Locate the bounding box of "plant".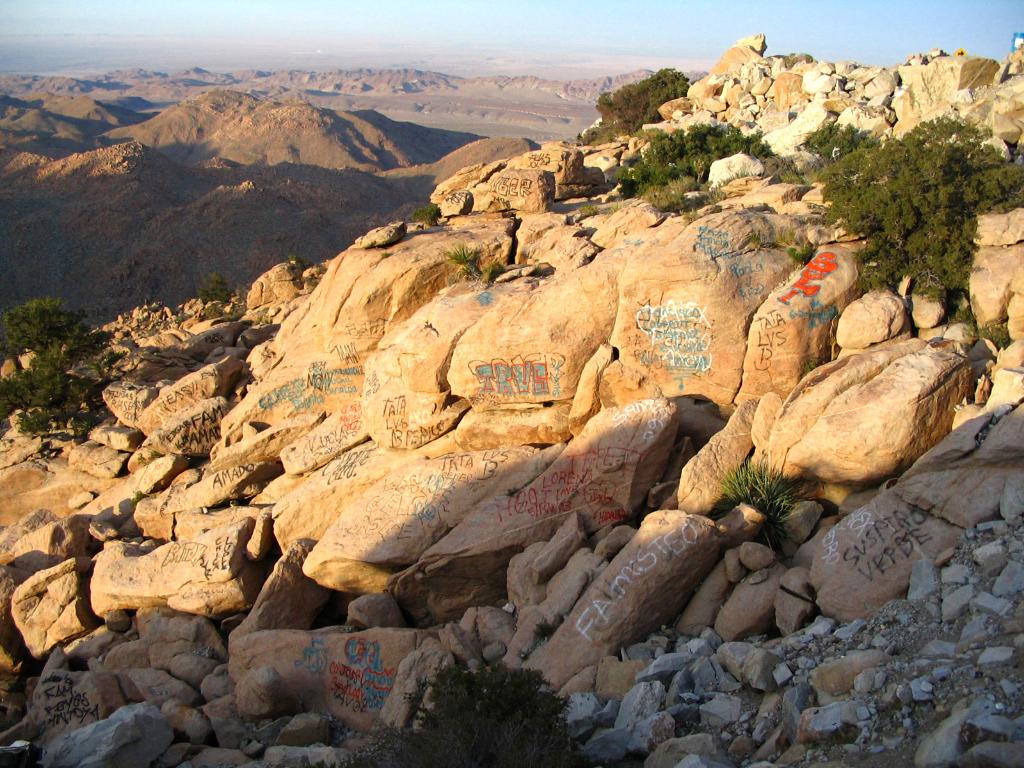
Bounding box: left=412, top=201, right=444, bottom=232.
